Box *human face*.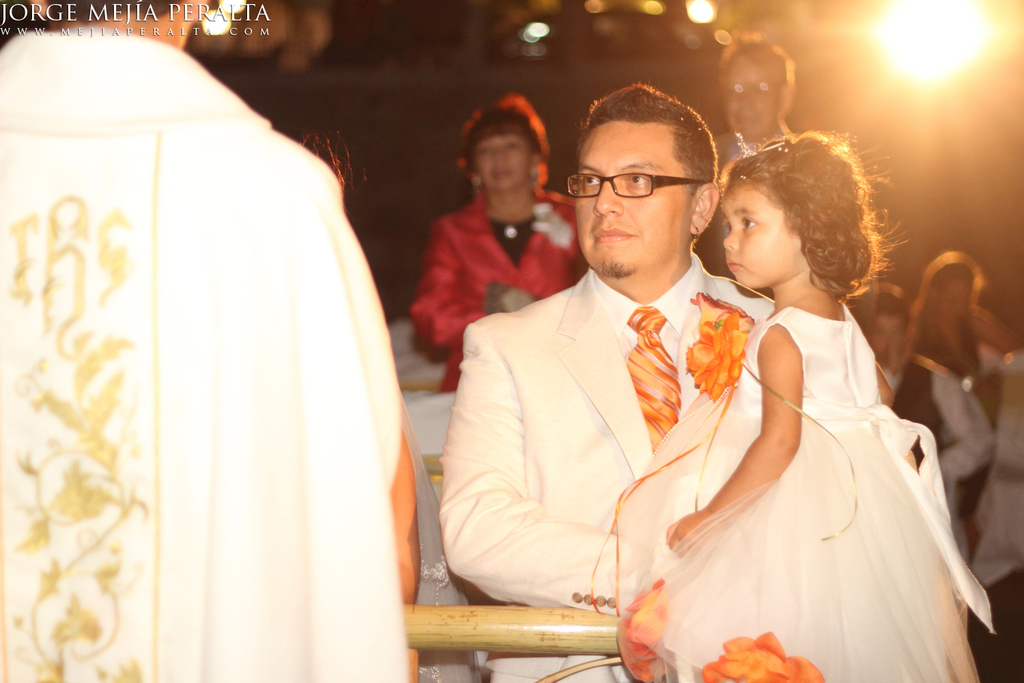
(868,316,911,369).
